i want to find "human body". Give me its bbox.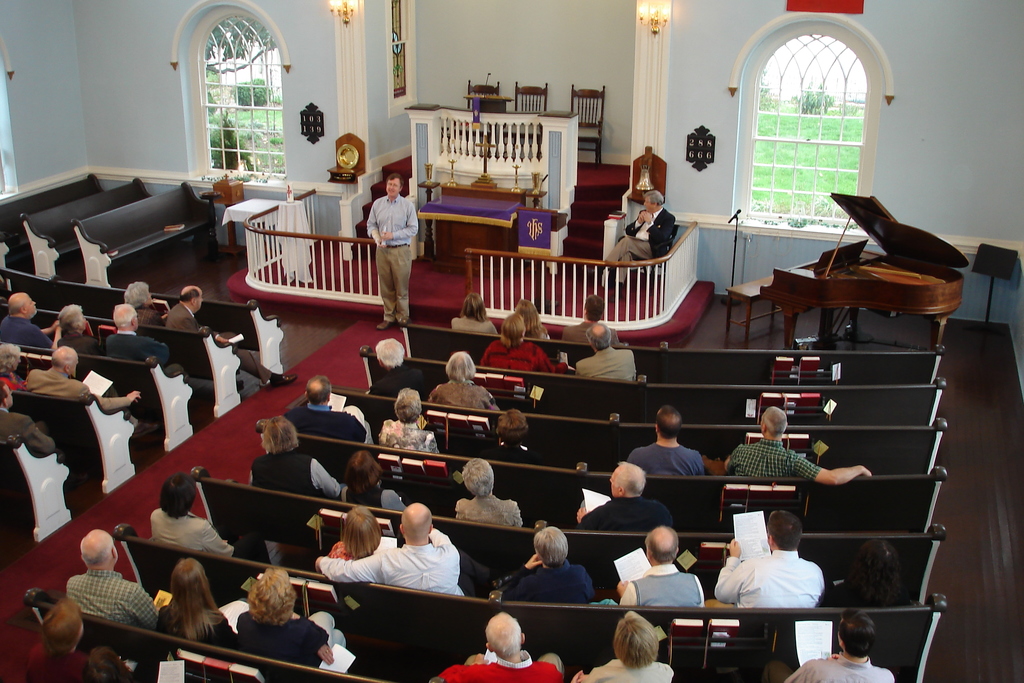
138, 298, 174, 331.
